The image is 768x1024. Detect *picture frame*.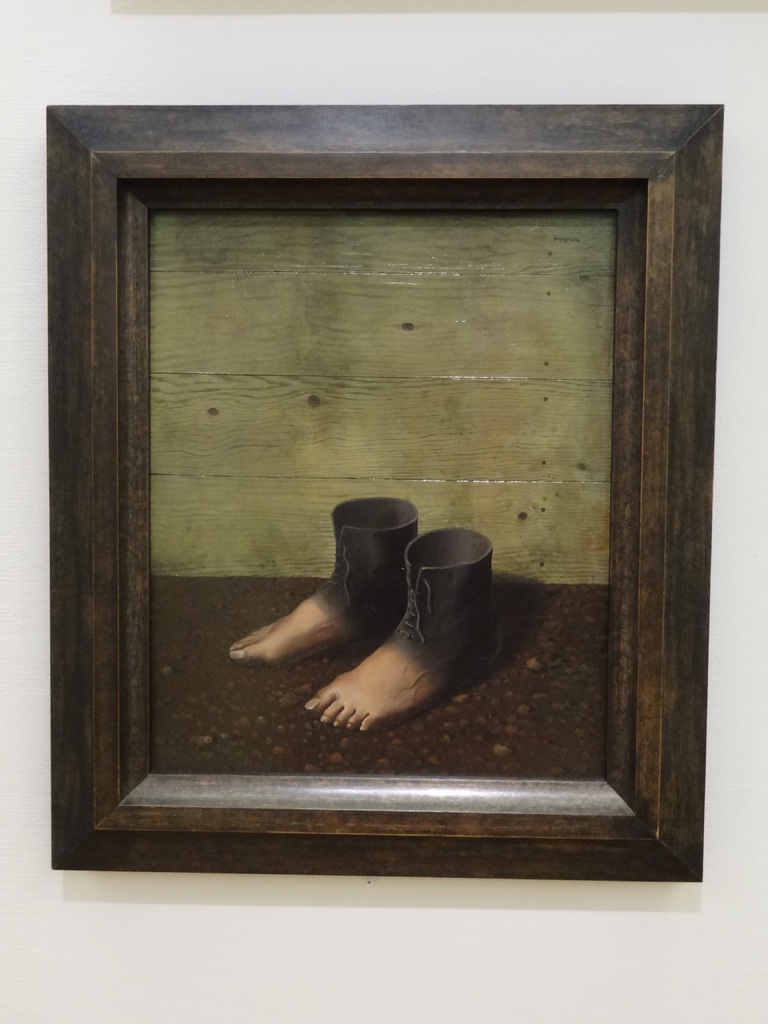
Detection: left=33, top=99, right=711, bottom=874.
